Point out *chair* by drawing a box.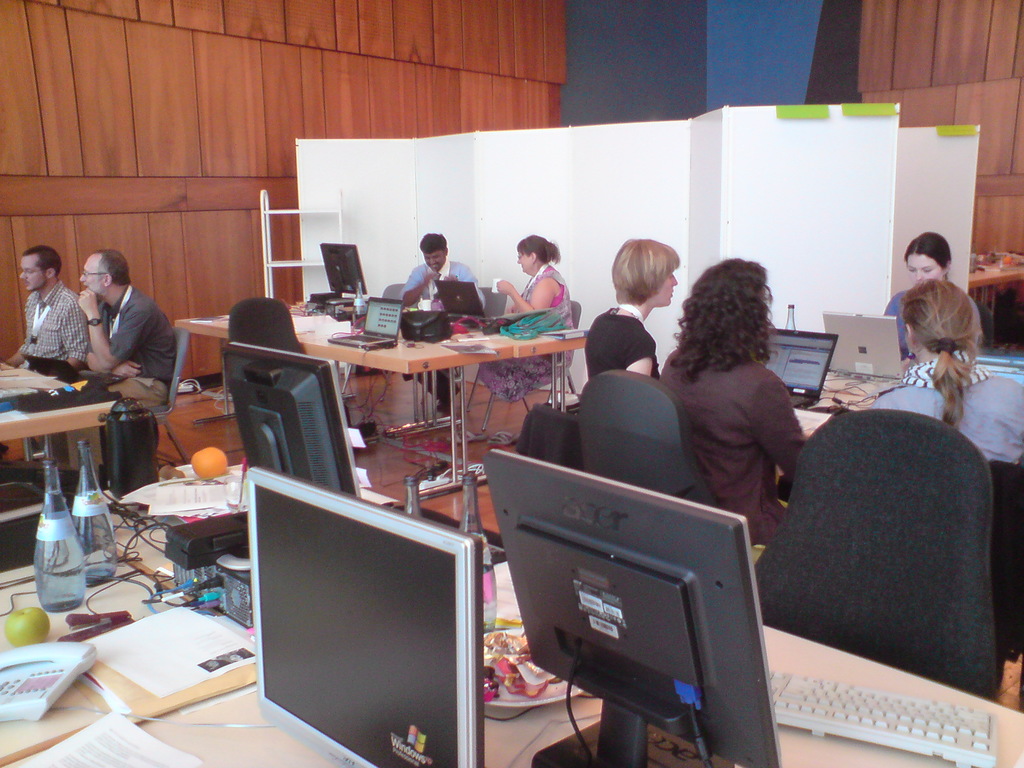
(472,300,578,433).
